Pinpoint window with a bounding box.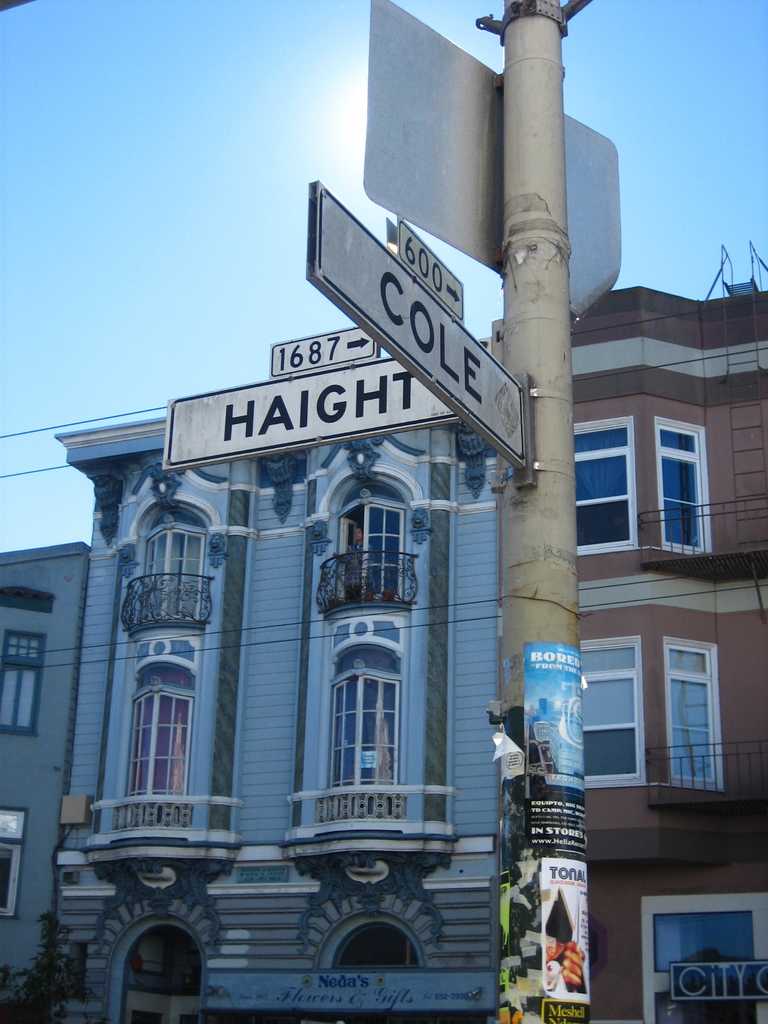
(576,419,646,554).
